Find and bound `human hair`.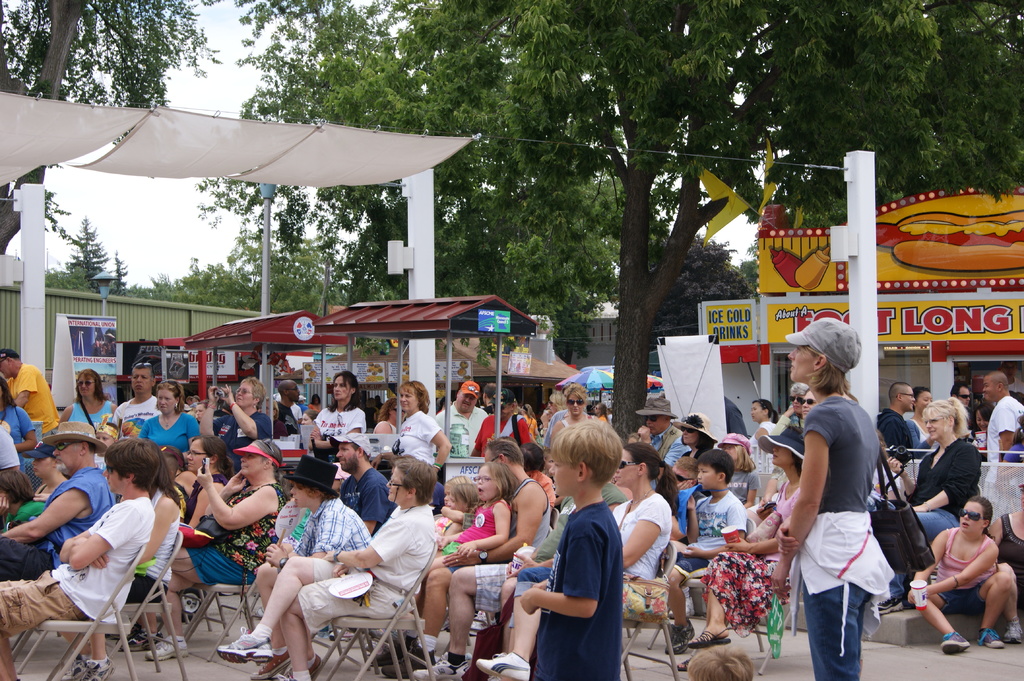
Bound: box=[548, 419, 628, 492].
